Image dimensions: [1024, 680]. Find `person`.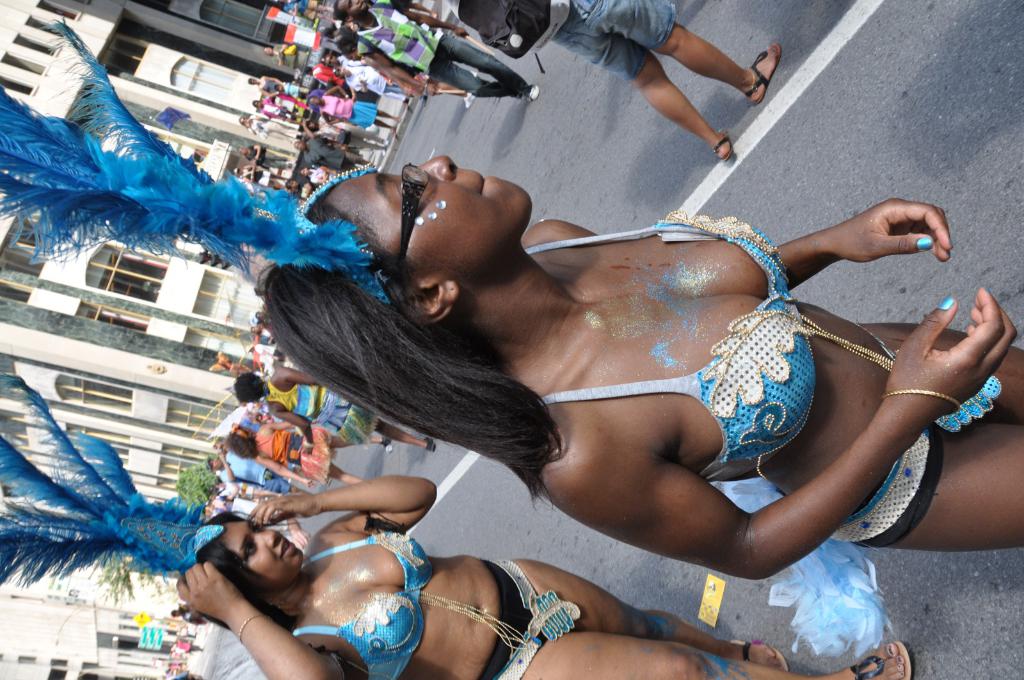
<bbox>238, 364, 434, 454</bbox>.
